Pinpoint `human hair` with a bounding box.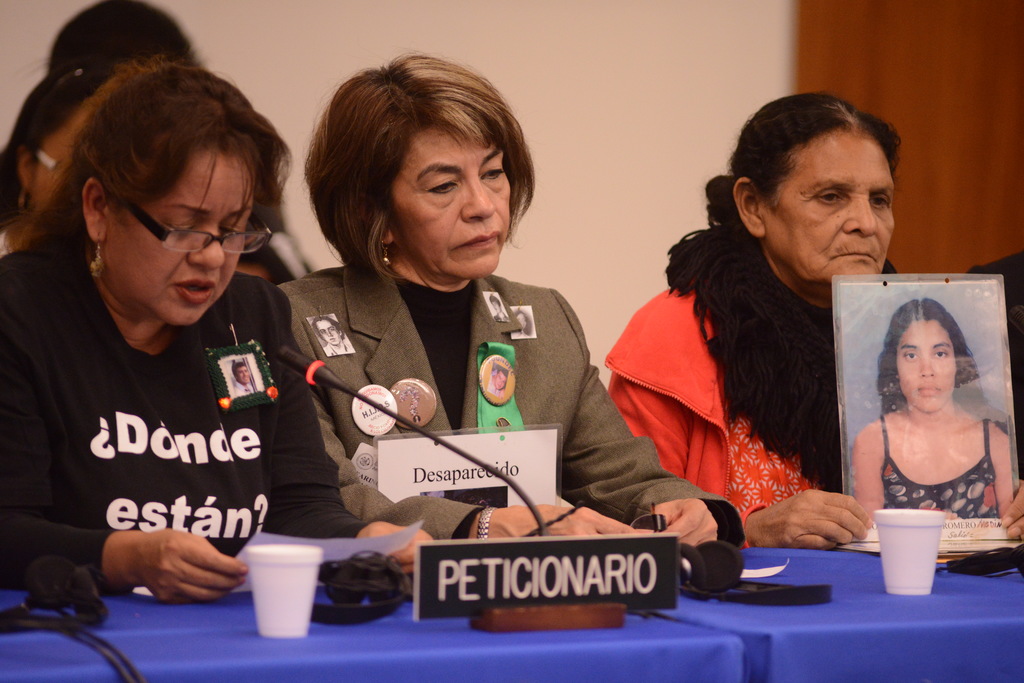
[879,295,1012,440].
